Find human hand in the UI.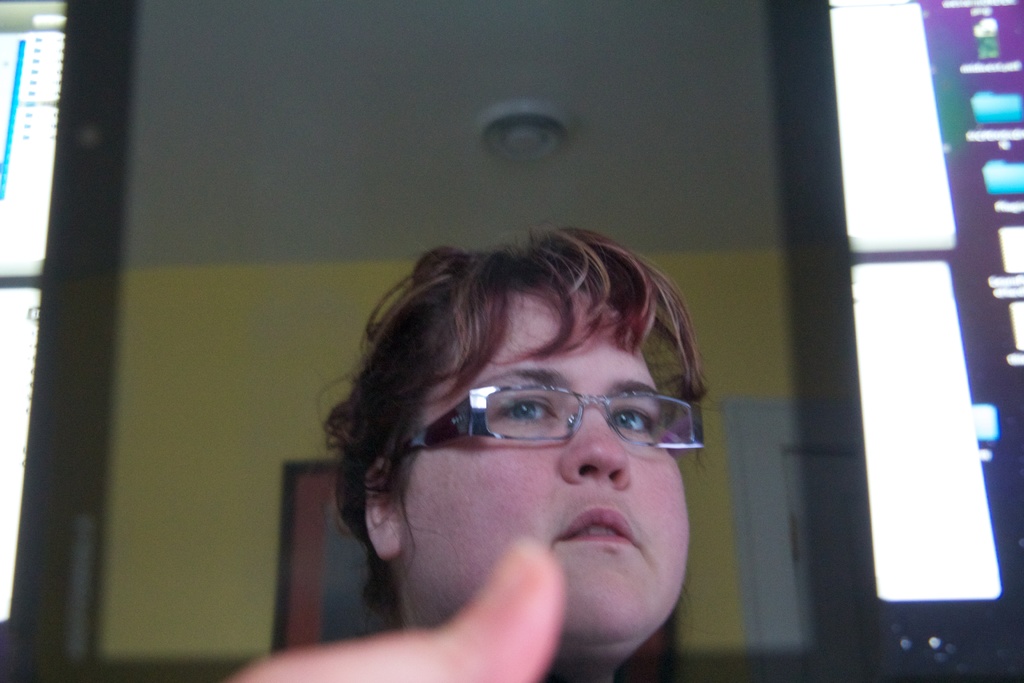
UI element at box=[235, 541, 561, 682].
